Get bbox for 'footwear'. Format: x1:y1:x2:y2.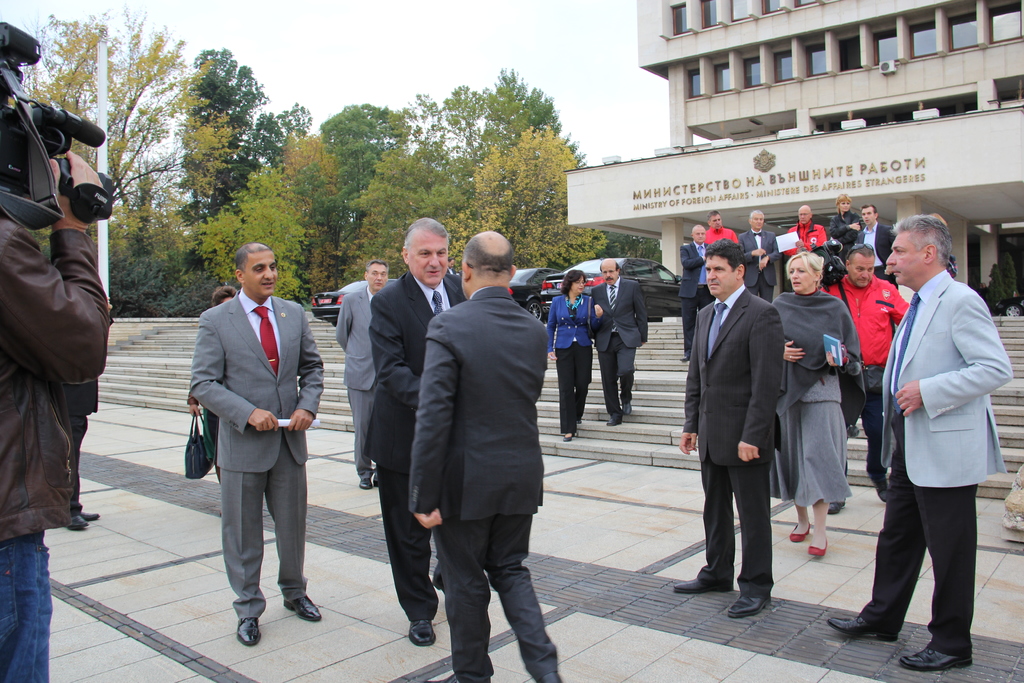
728:596:780:618.
